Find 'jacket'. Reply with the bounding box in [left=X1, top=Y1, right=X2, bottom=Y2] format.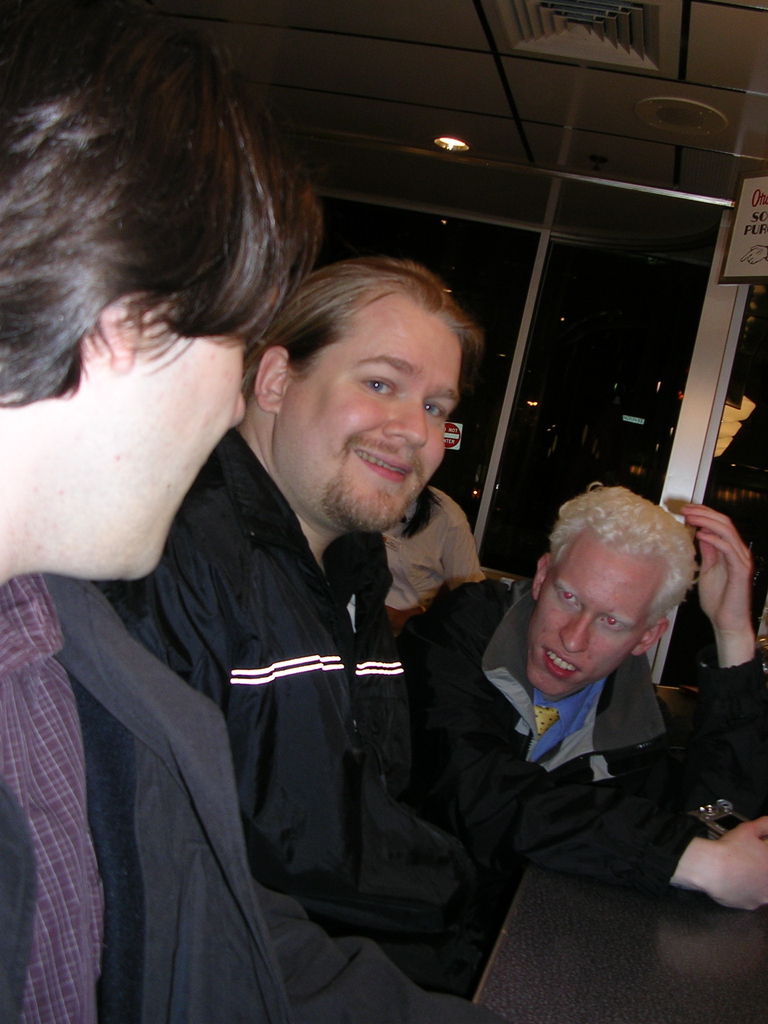
[left=99, top=420, right=549, bottom=1016].
